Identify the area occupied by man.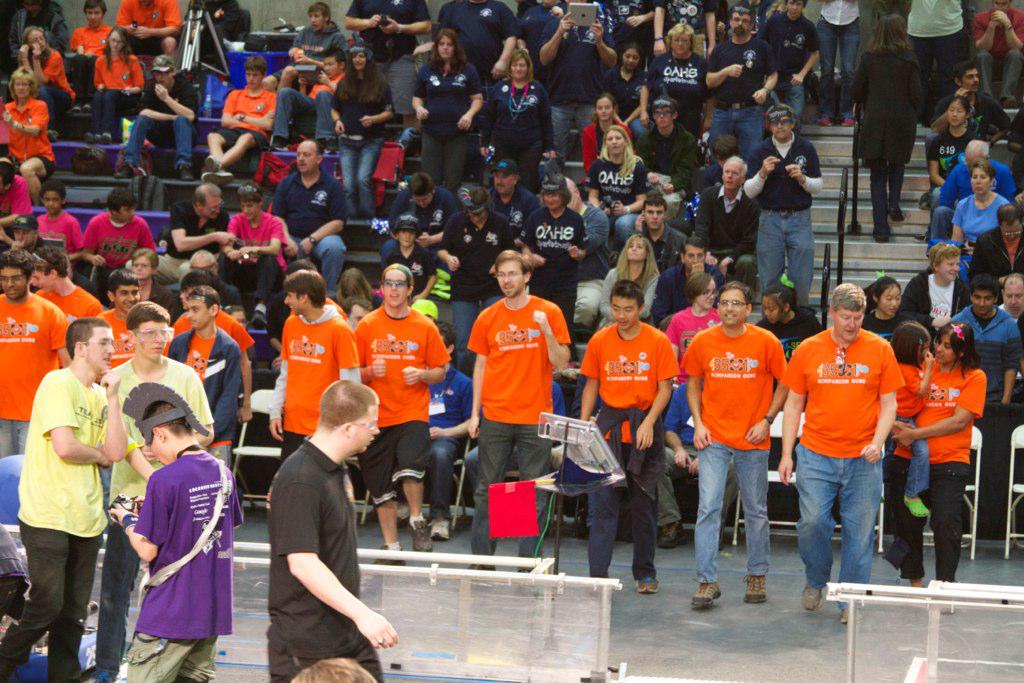
Area: bbox=(999, 275, 1023, 397).
